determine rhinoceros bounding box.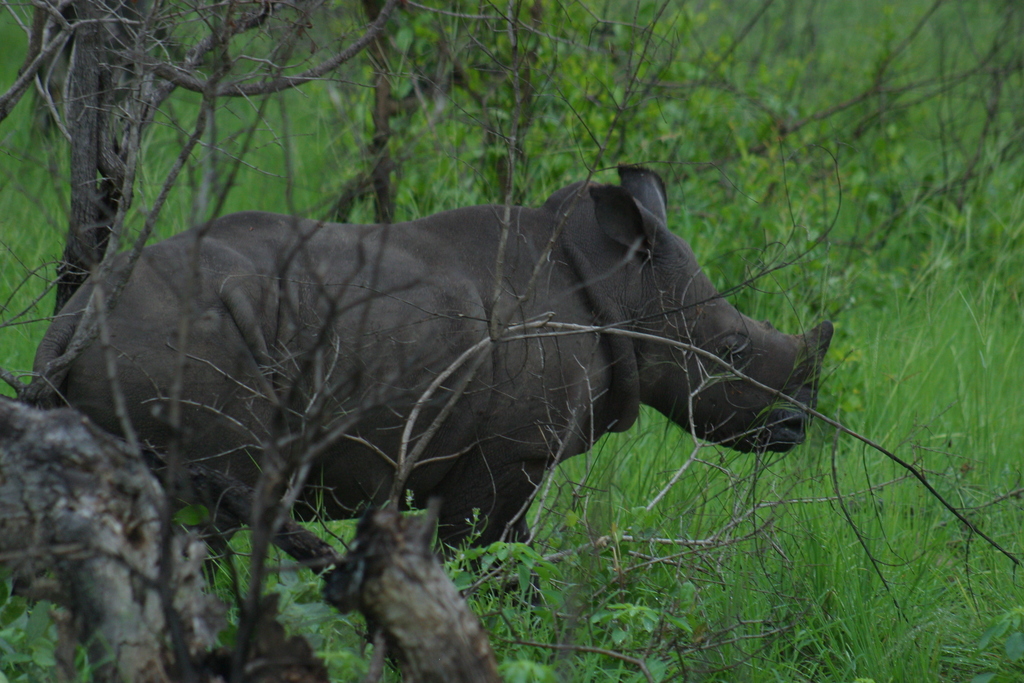
Determined: pyautogui.locateOnScreen(20, 154, 839, 612).
